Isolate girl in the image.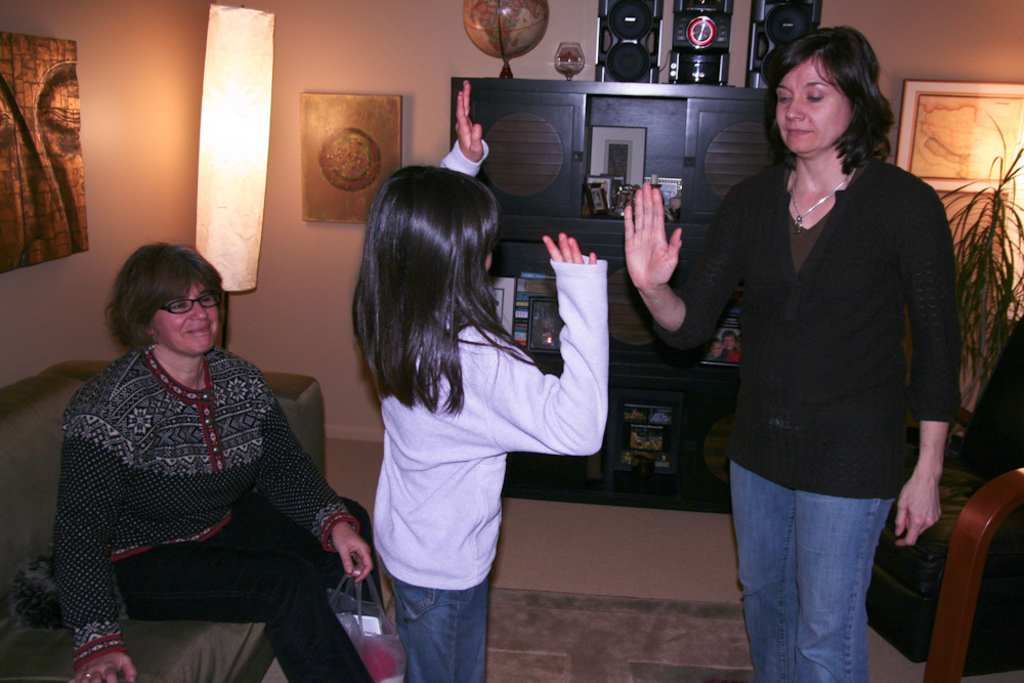
Isolated region: rect(622, 22, 952, 682).
